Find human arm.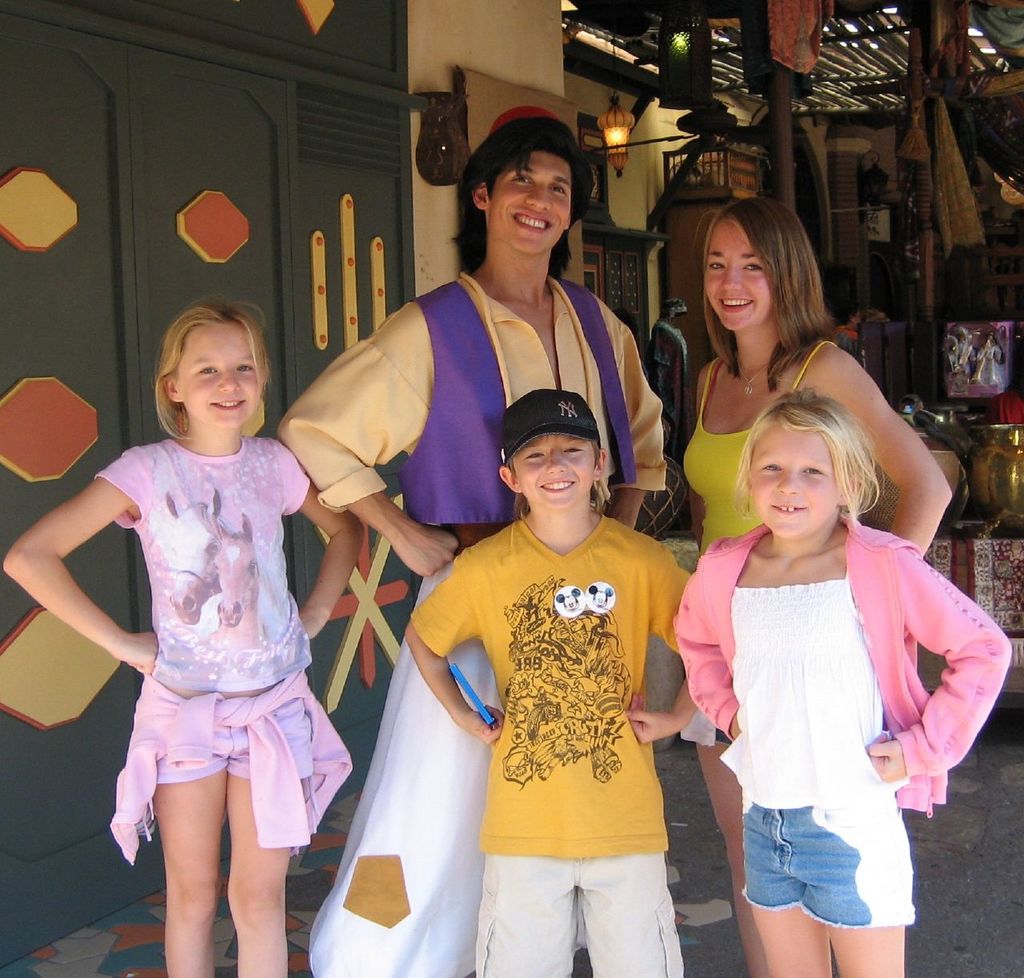
left=860, top=541, right=1010, bottom=788.
